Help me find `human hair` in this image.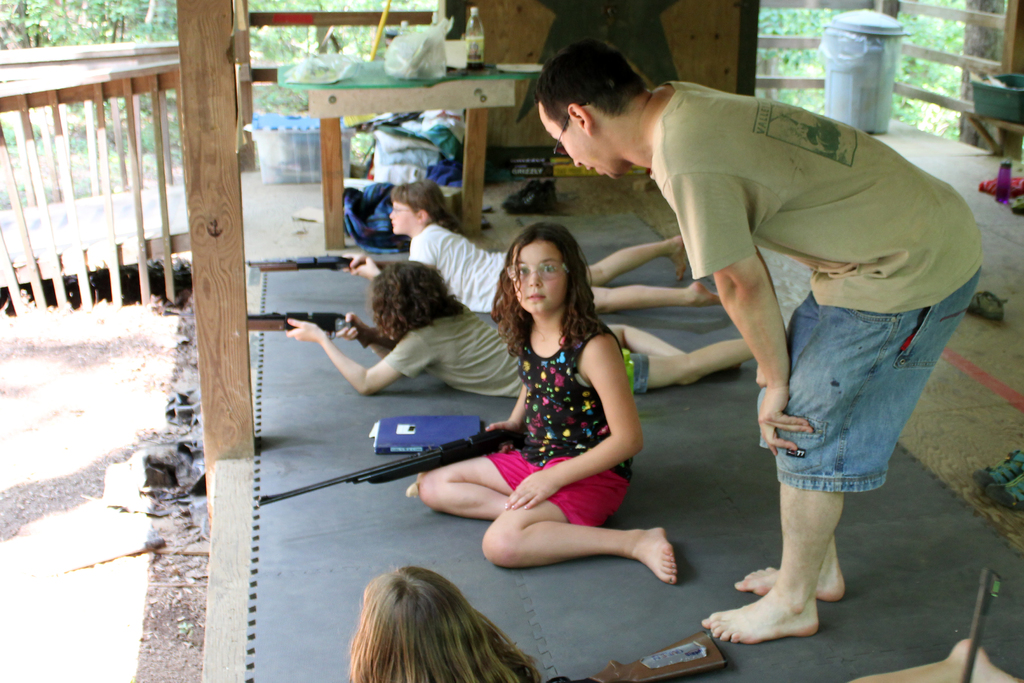
Found it: <region>535, 37, 650, 138</region>.
